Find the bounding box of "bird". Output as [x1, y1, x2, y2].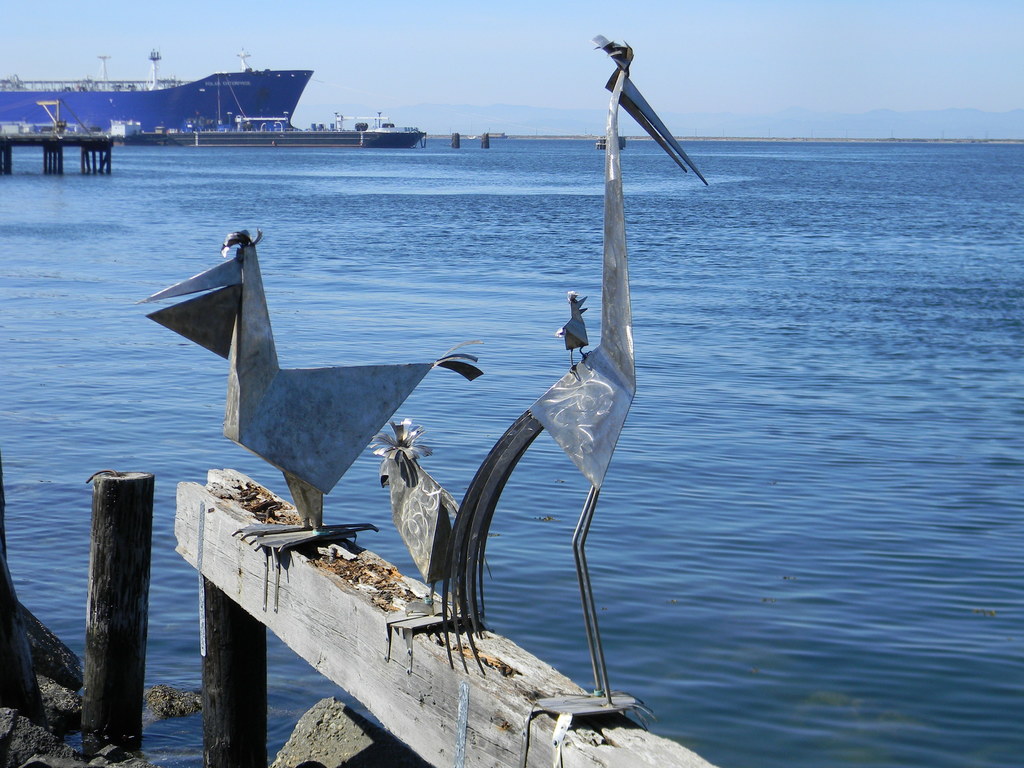
[548, 291, 597, 379].
